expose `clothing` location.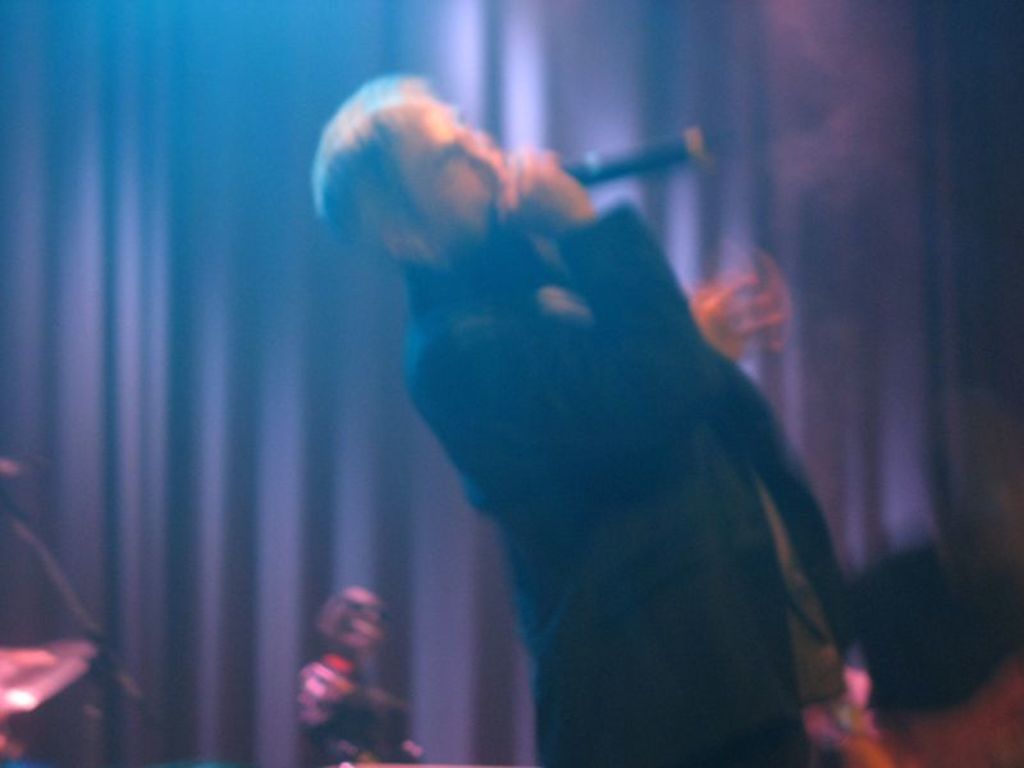
Exposed at (left=305, top=67, right=841, bottom=736).
